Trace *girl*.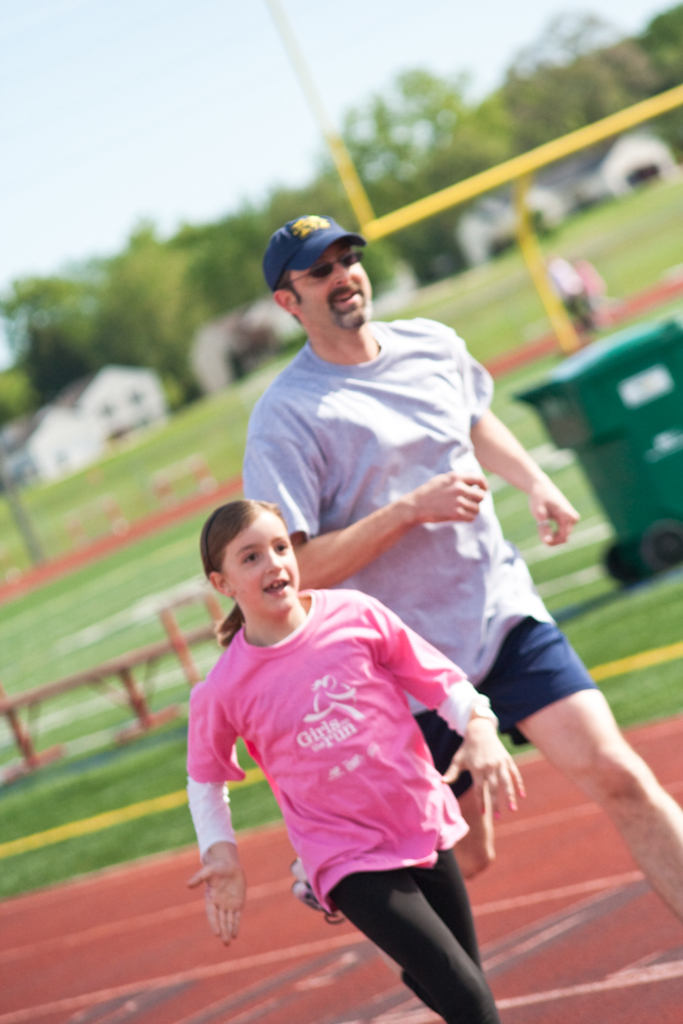
Traced to select_region(175, 492, 515, 1023).
